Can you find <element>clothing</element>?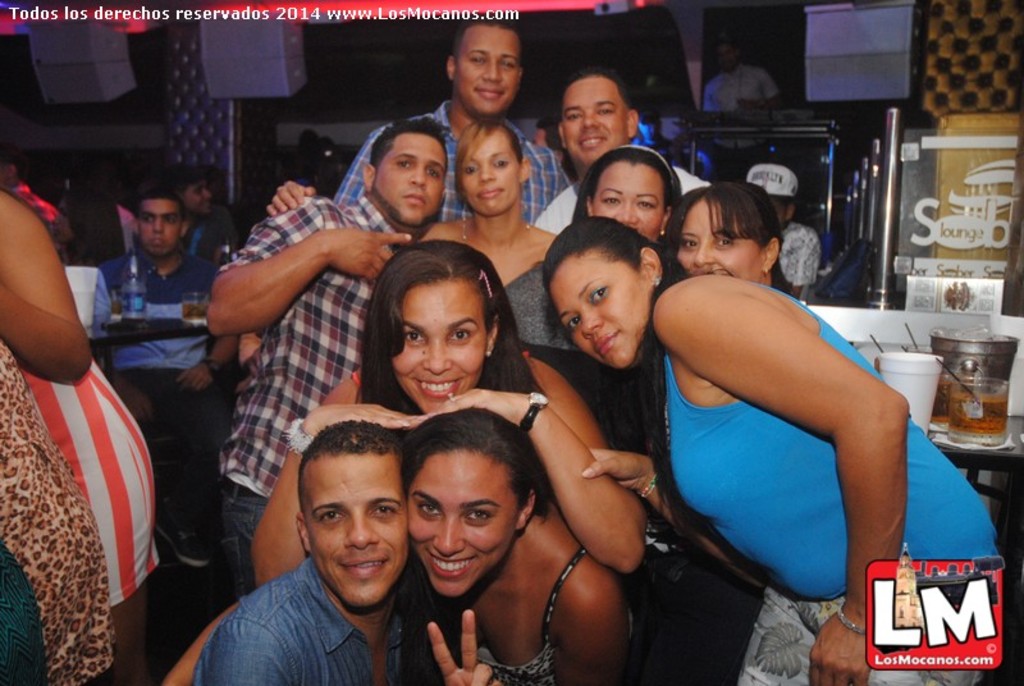
Yes, bounding box: Rect(654, 279, 1014, 685).
